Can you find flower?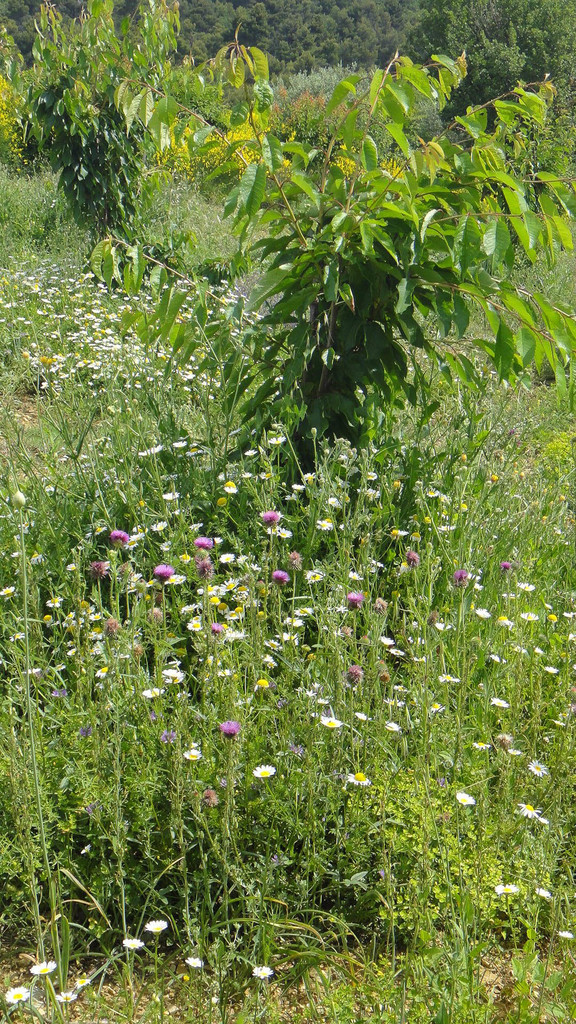
Yes, bounding box: (515, 804, 545, 824).
